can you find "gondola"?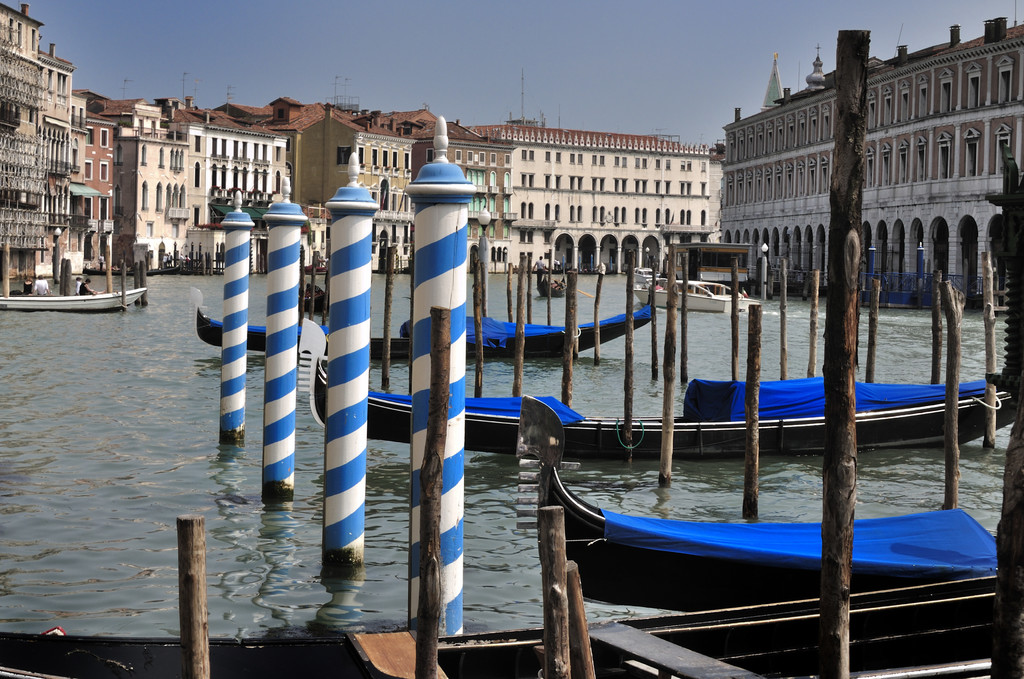
Yes, bounding box: BBox(193, 272, 406, 371).
